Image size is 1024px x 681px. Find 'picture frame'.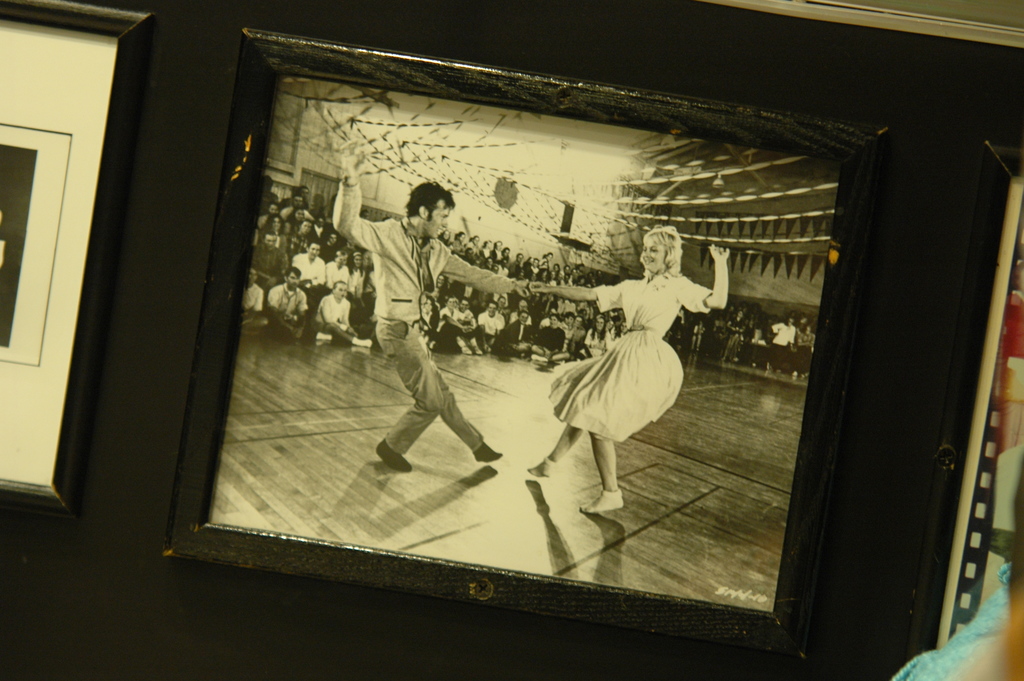
905,139,1023,660.
